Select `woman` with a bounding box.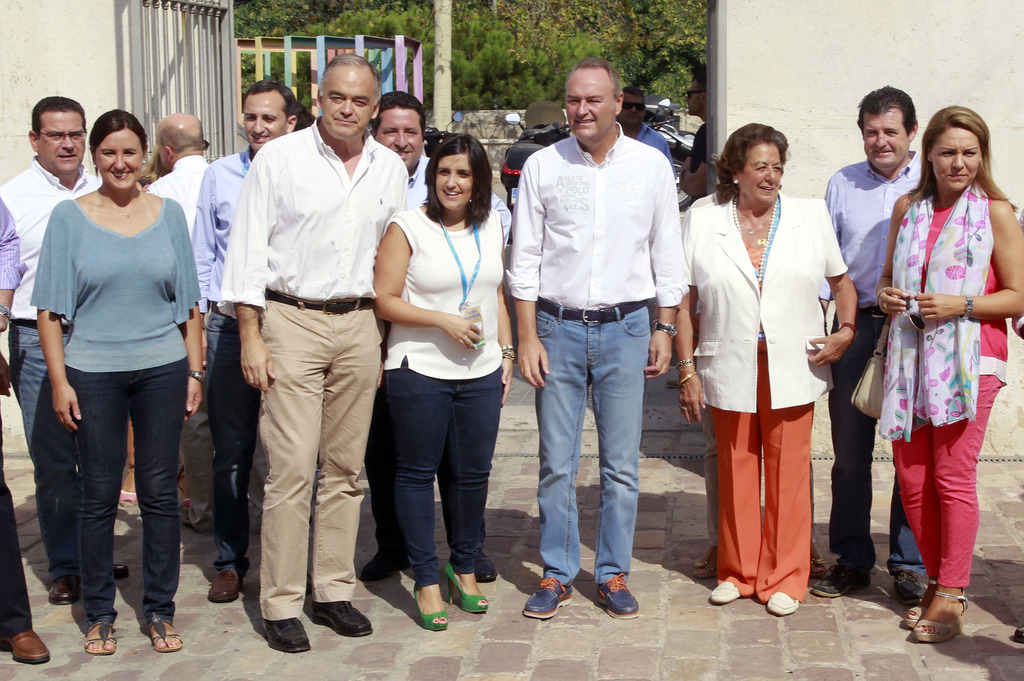
select_region(694, 124, 852, 610).
